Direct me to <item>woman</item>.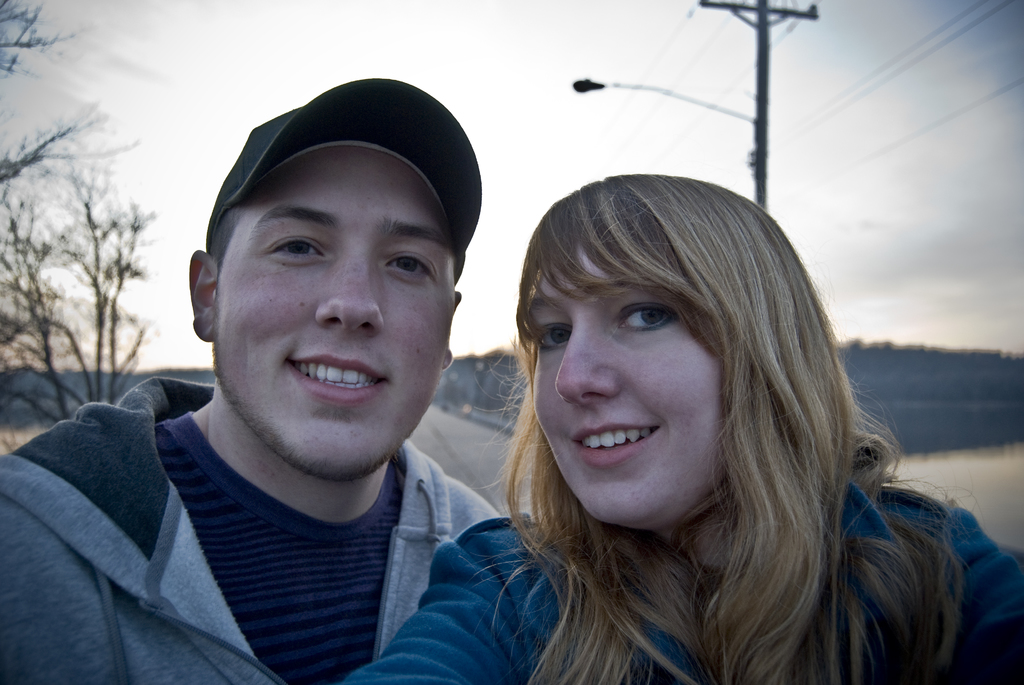
Direction: [x1=333, y1=173, x2=1023, y2=684].
